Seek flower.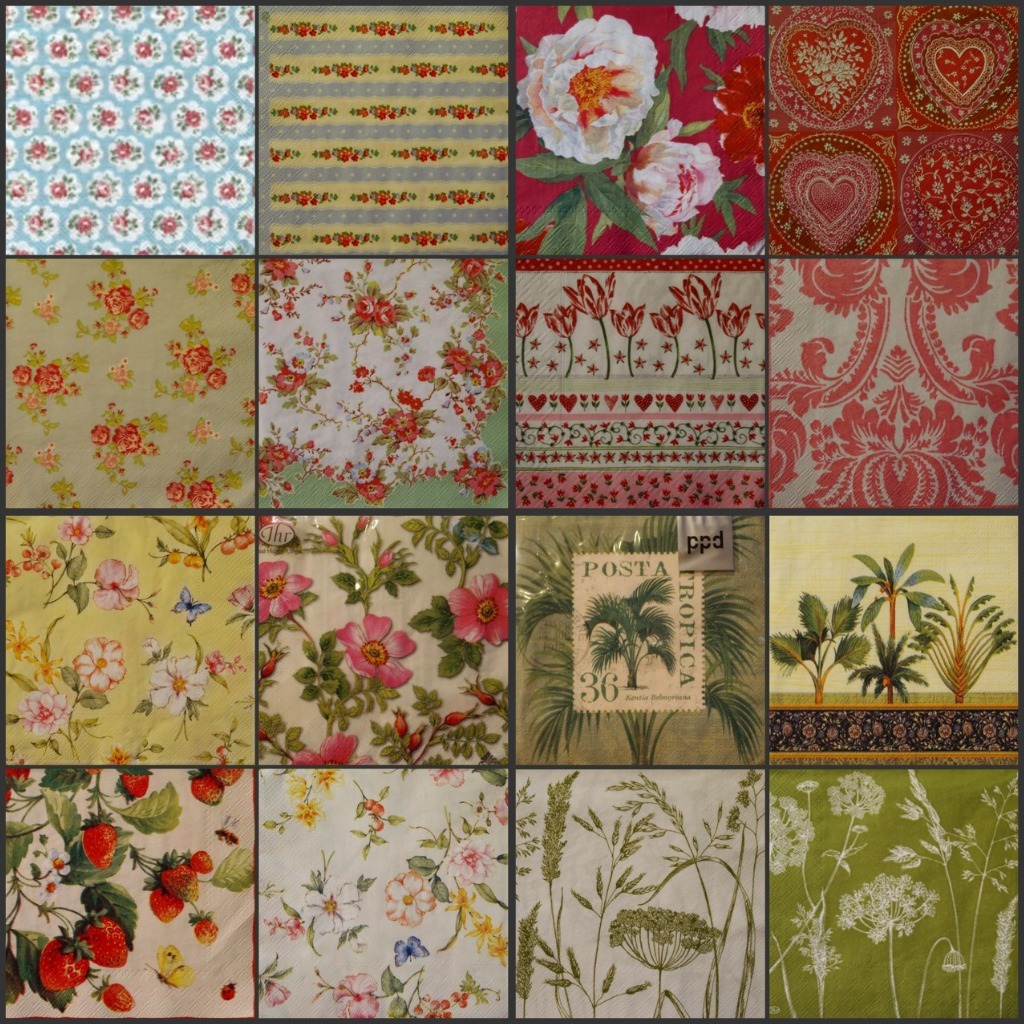
[73,639,128,697].
